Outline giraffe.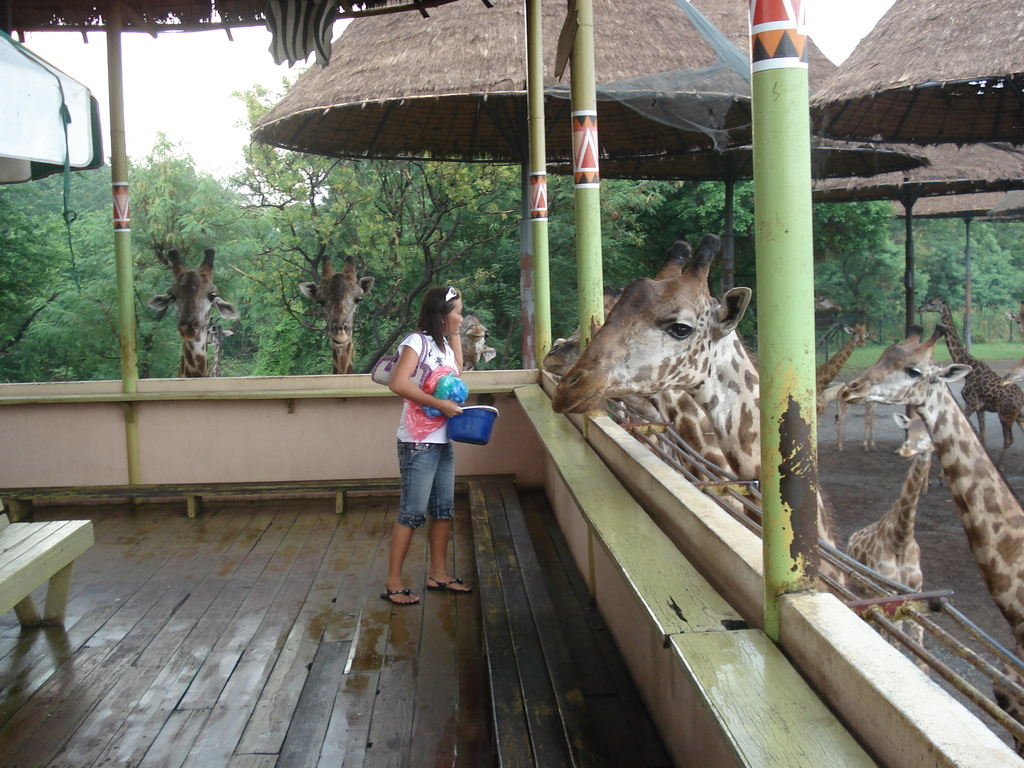
Outline: select_region(150, 250, 243, 380).
